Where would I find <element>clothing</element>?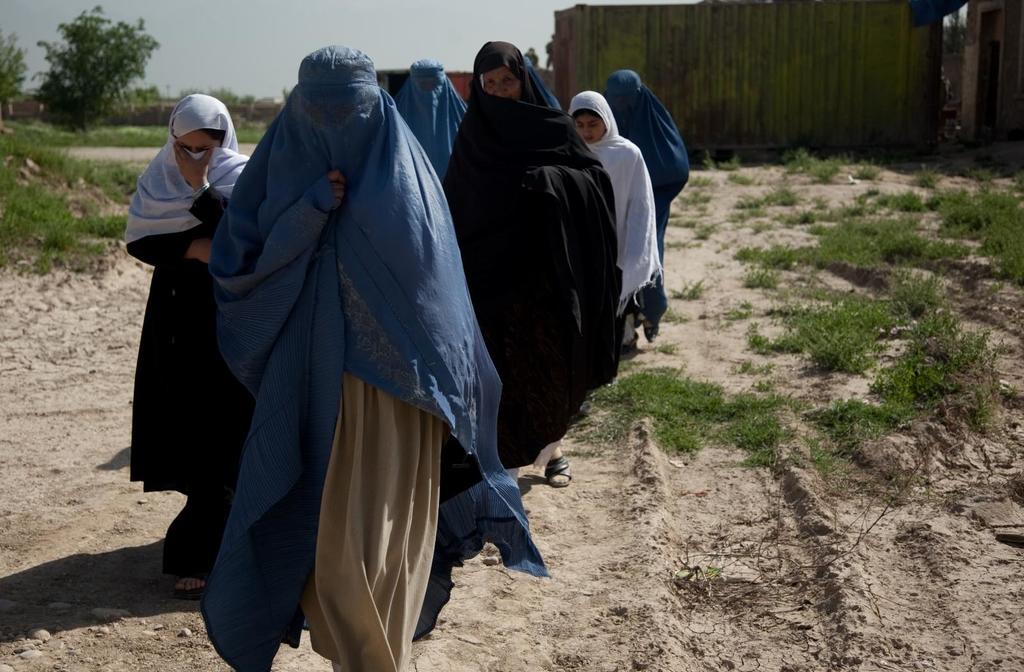
At detection(599, 63, 688, 344).
